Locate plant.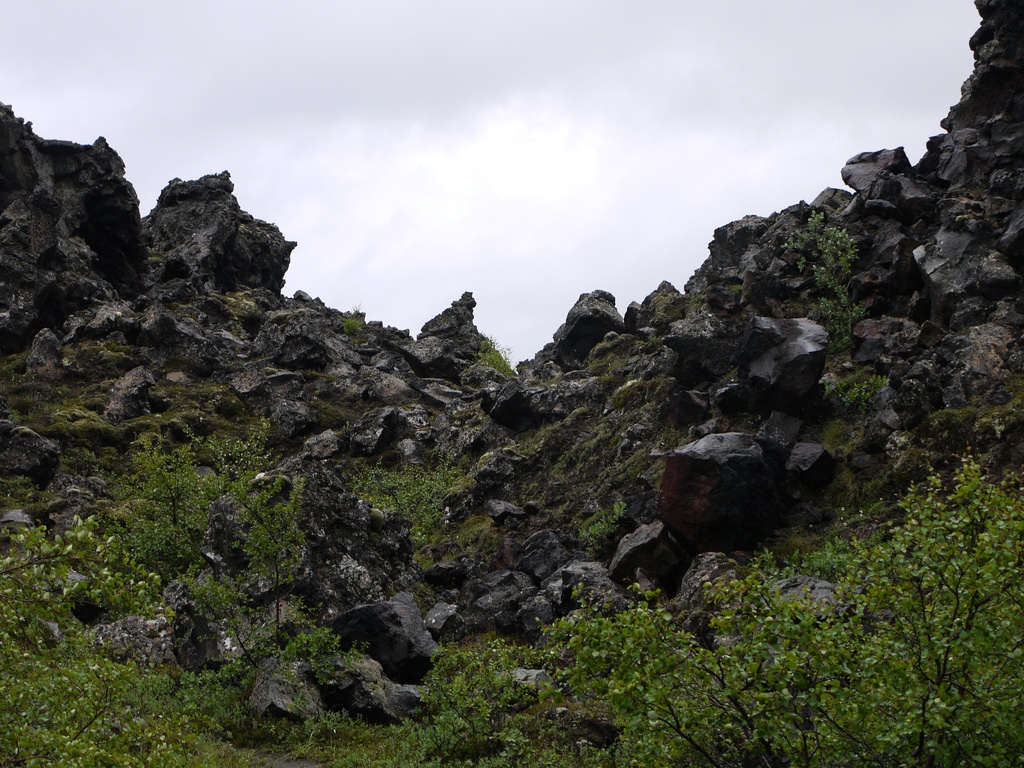
Bounding box: bbox(180, 410, 320, 591).
